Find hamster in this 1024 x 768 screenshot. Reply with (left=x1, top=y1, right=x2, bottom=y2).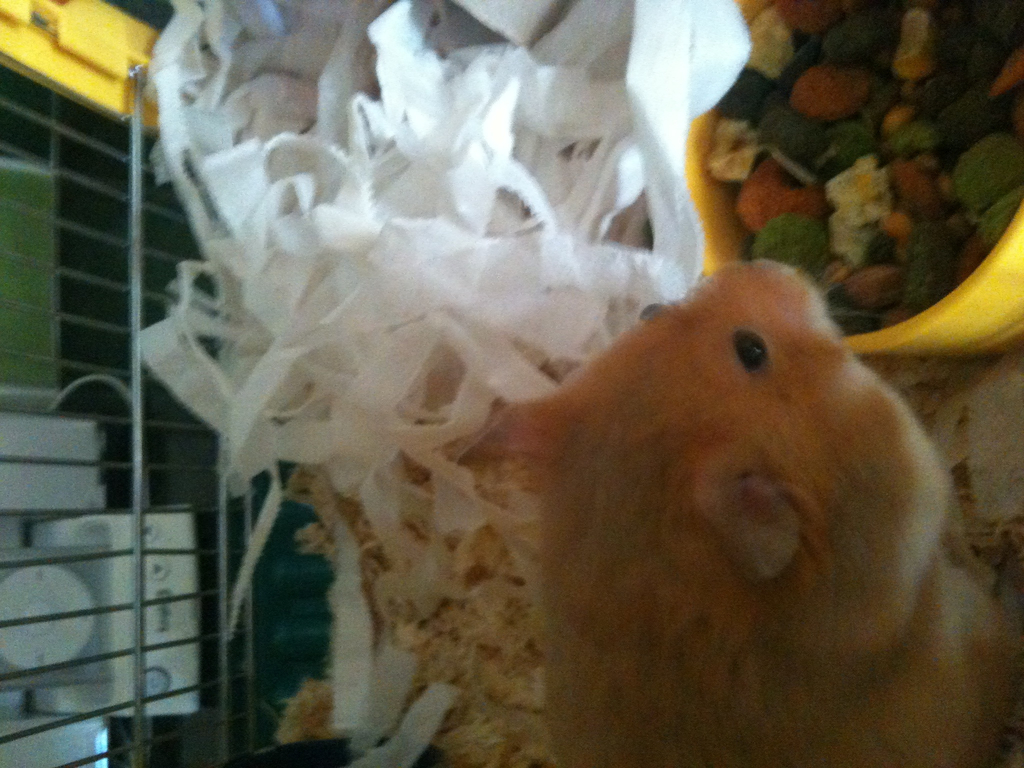
(left=474, top=258, right=1020, bottom=764).
